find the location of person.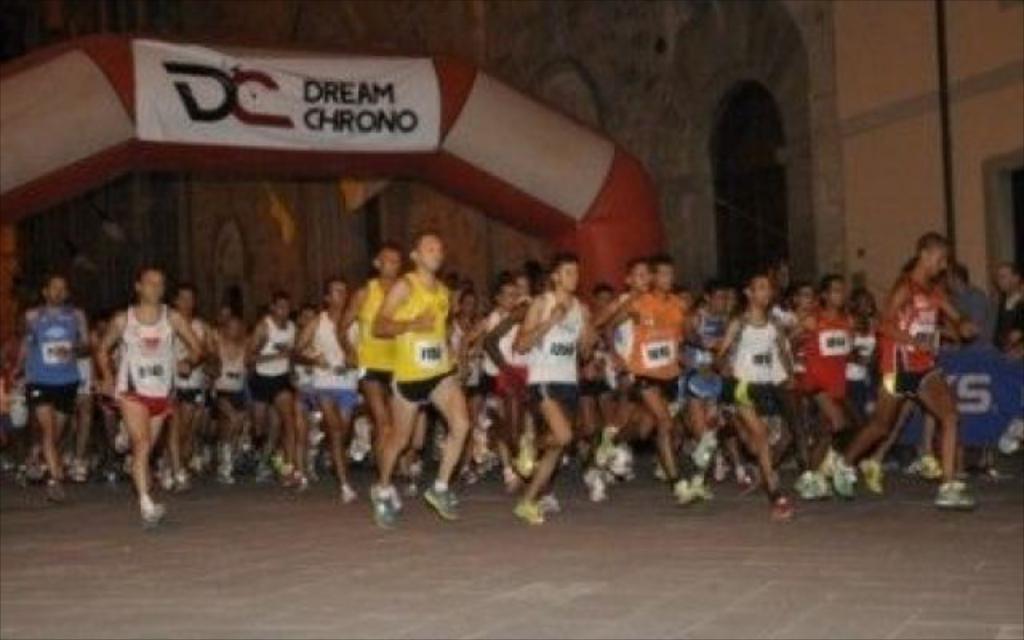
Location: box(242, 291, 304, 501).
